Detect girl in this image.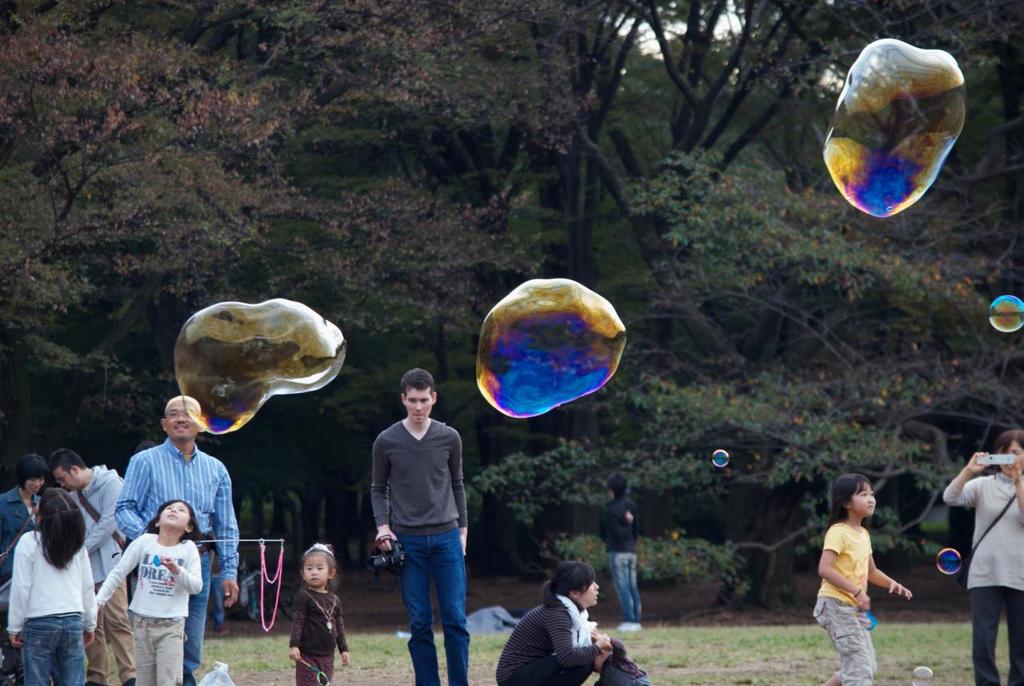
Detection: region(496, 559, 617, 685).
